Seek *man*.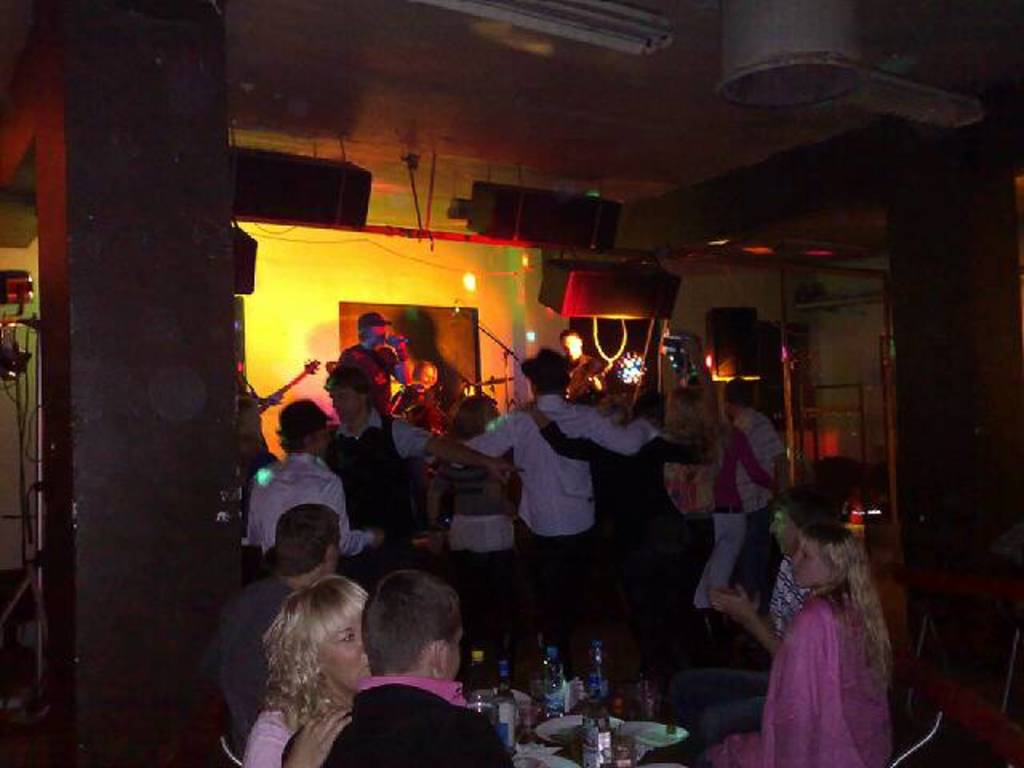
bbox=(202, 504, 339, 766).
